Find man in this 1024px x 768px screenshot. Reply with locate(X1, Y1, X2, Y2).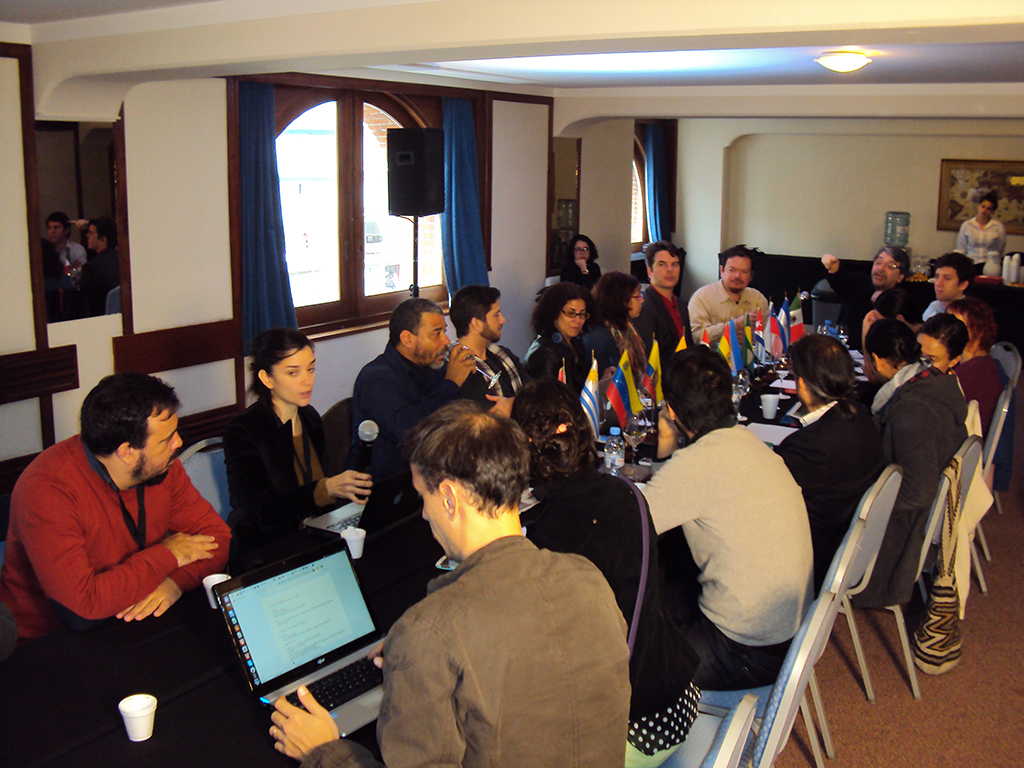
locate(686, 240, 777, 359).
